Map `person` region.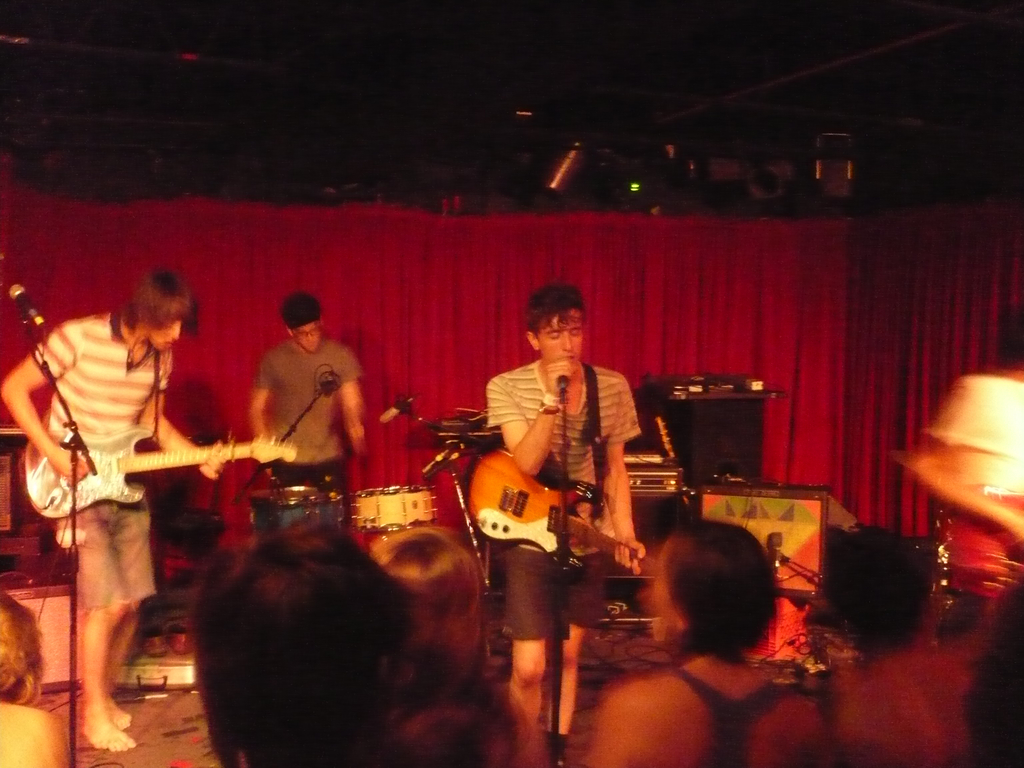
Mapped to l=0, t=265, r=234, b=762.
